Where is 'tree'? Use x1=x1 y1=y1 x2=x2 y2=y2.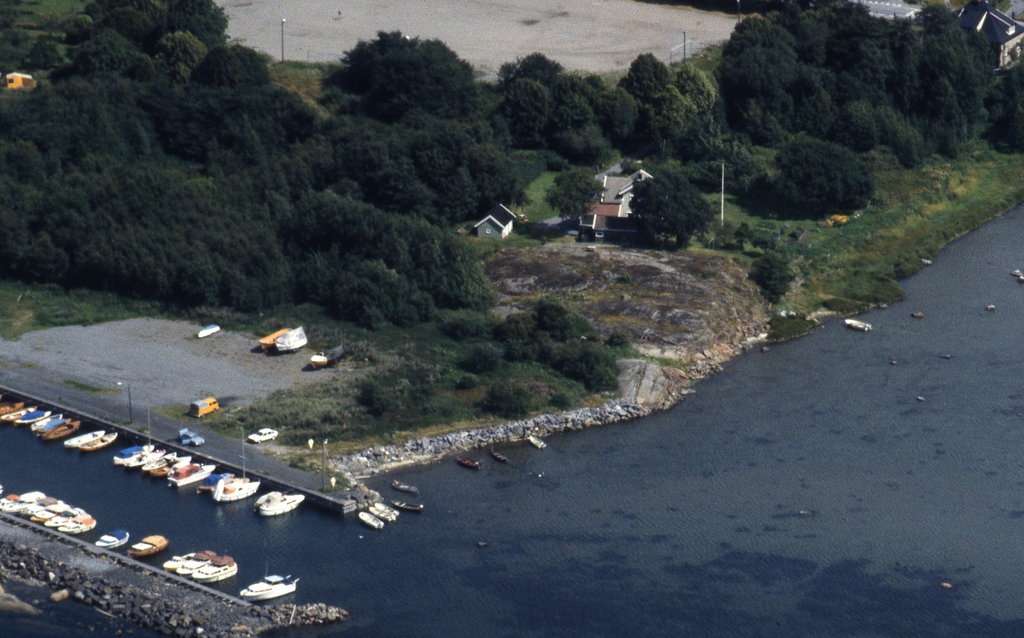
x1=722 y1=19 x2=797 y2=60.
